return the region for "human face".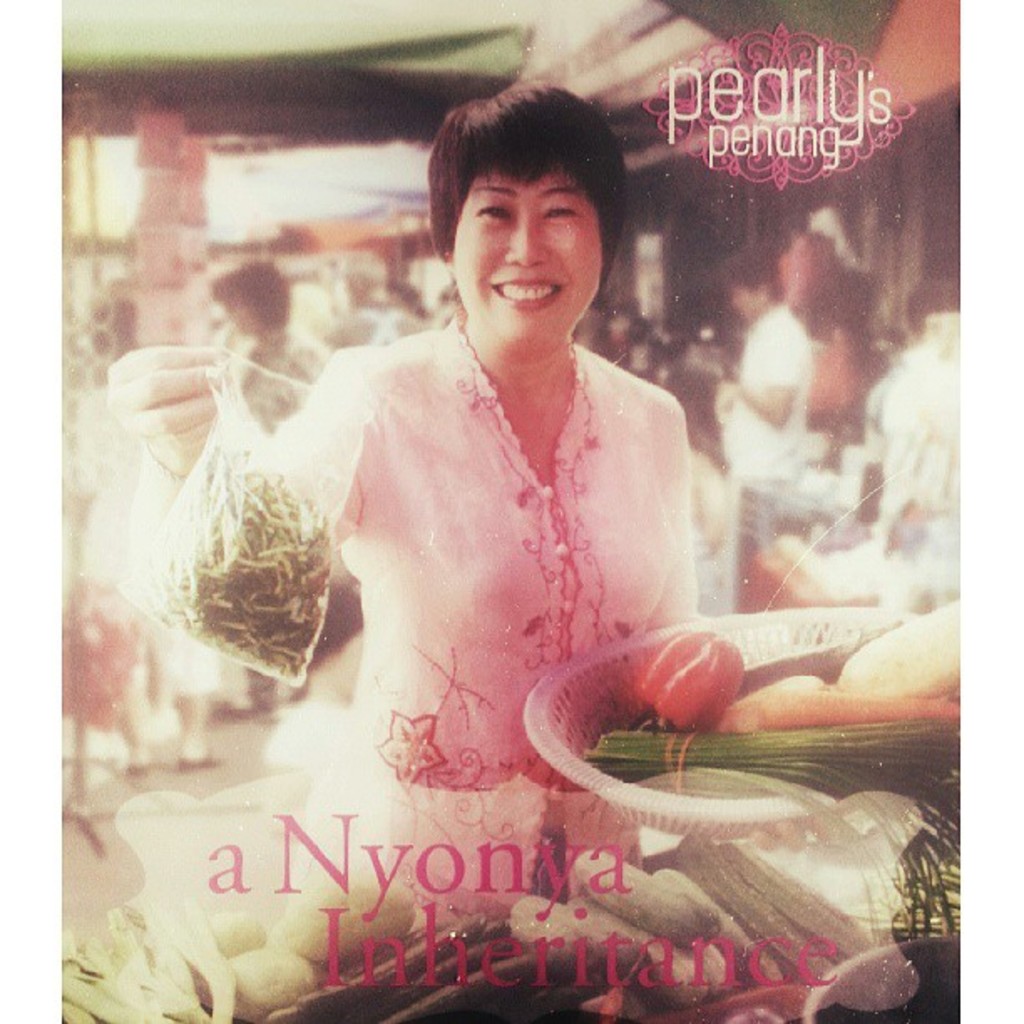
728 284 758 311.
